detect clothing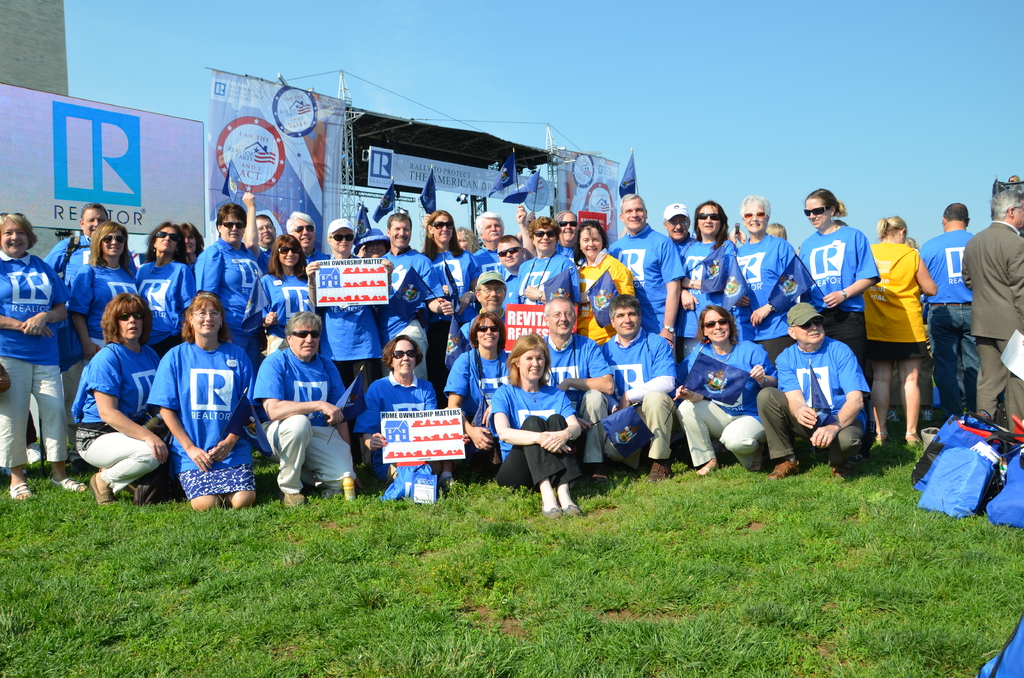
760, 348, 876, 474
